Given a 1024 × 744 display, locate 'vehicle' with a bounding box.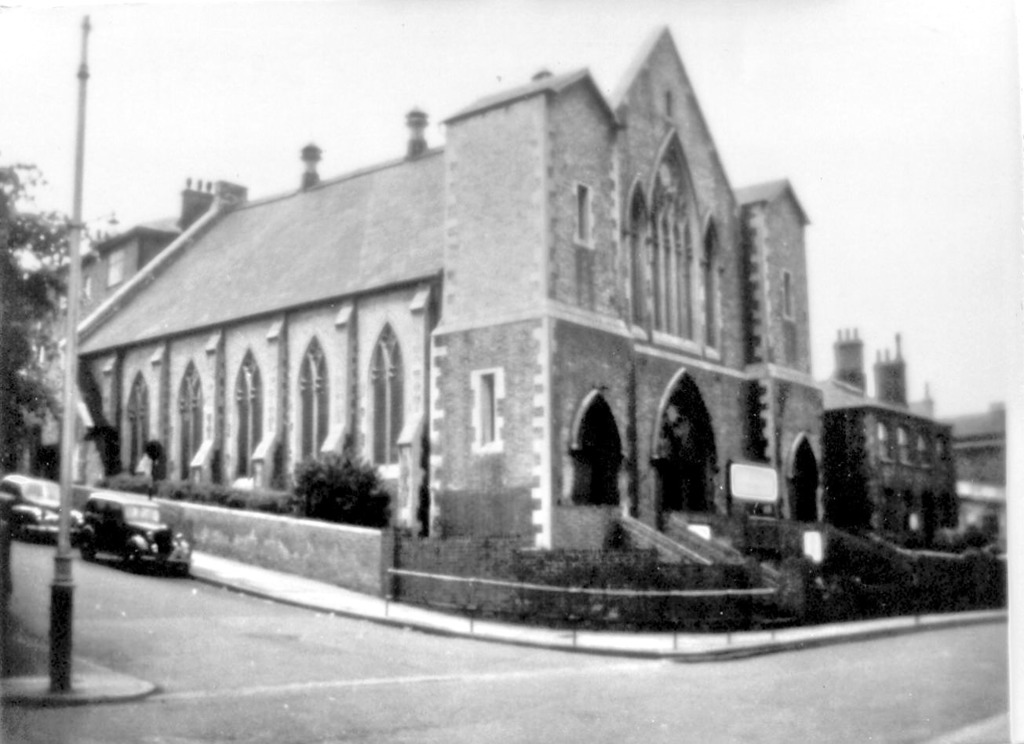
Located: 0, 470, 86, 544.
